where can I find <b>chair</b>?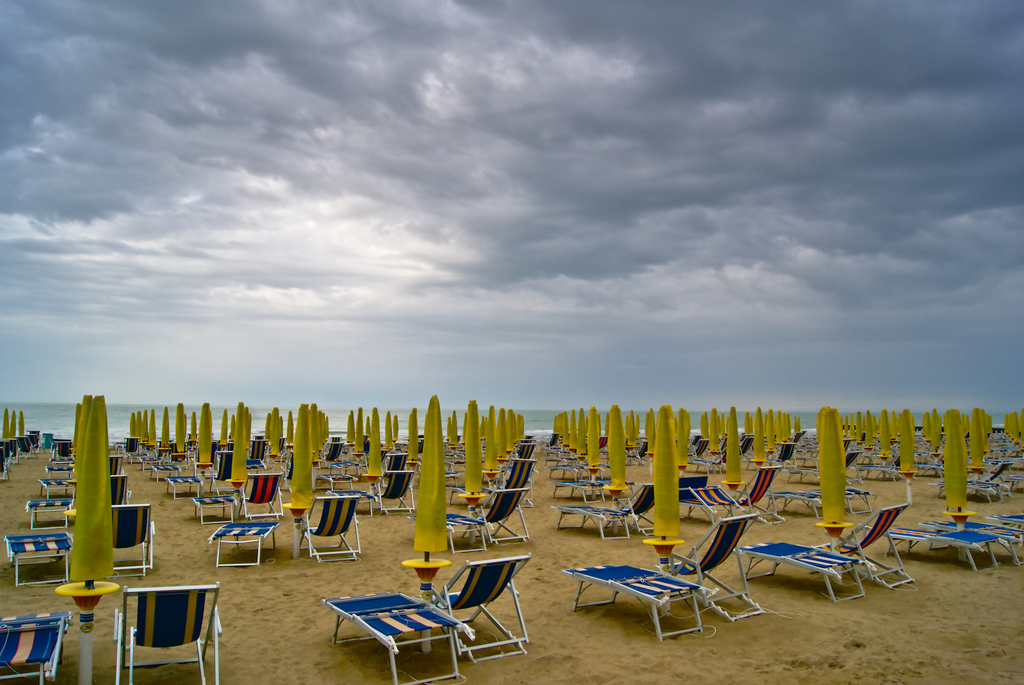
You can find it at 609/479/656/531.
